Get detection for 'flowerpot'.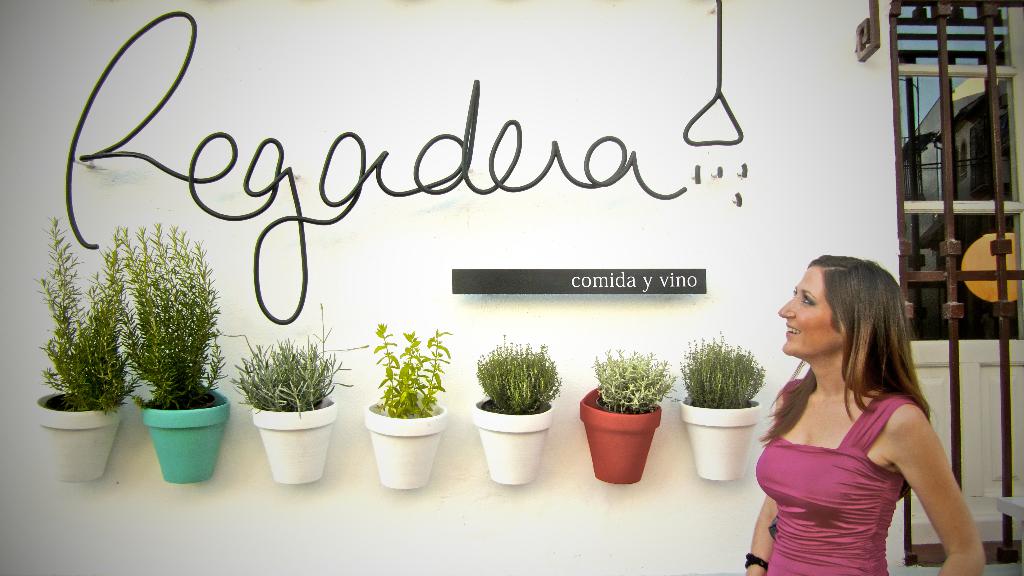
Detection: detection(367, 353, 455, 489).
